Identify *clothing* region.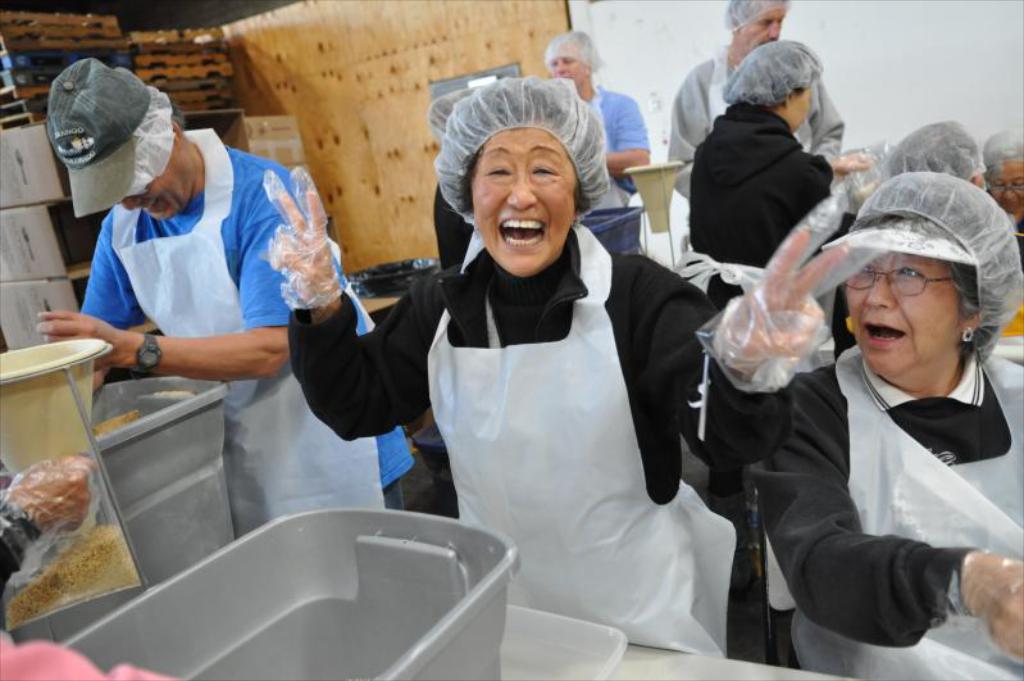
Region: 677:45:845:213.
